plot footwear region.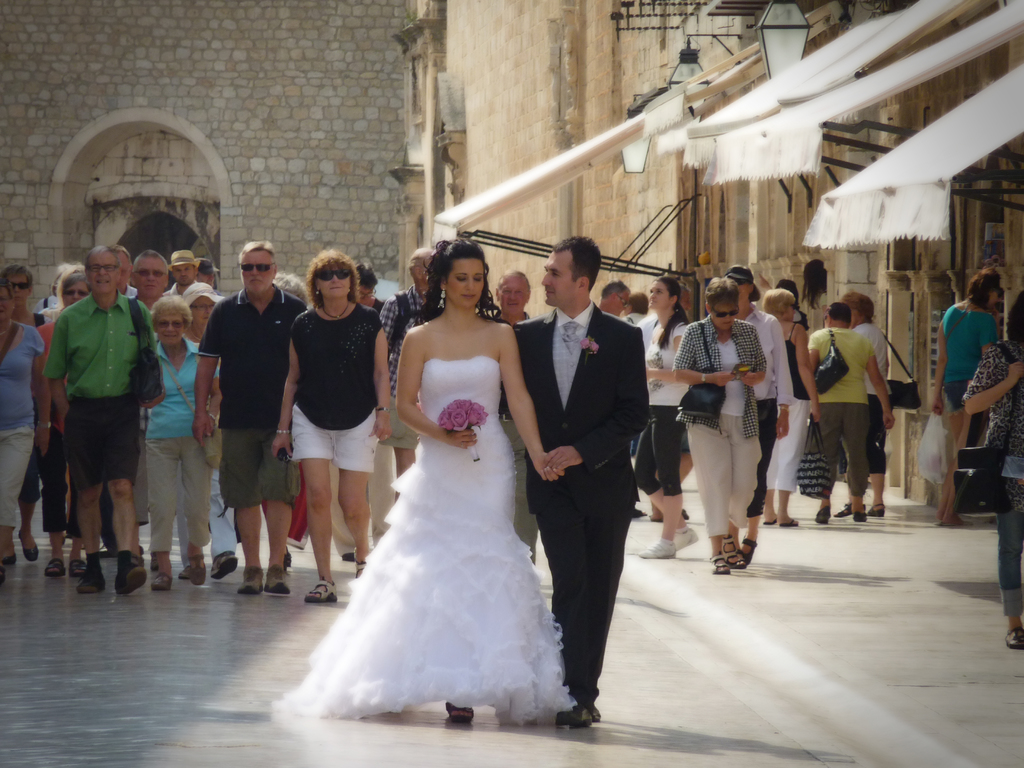
Plotted at (x1=305, y1=578, x2=336, y2=599).
